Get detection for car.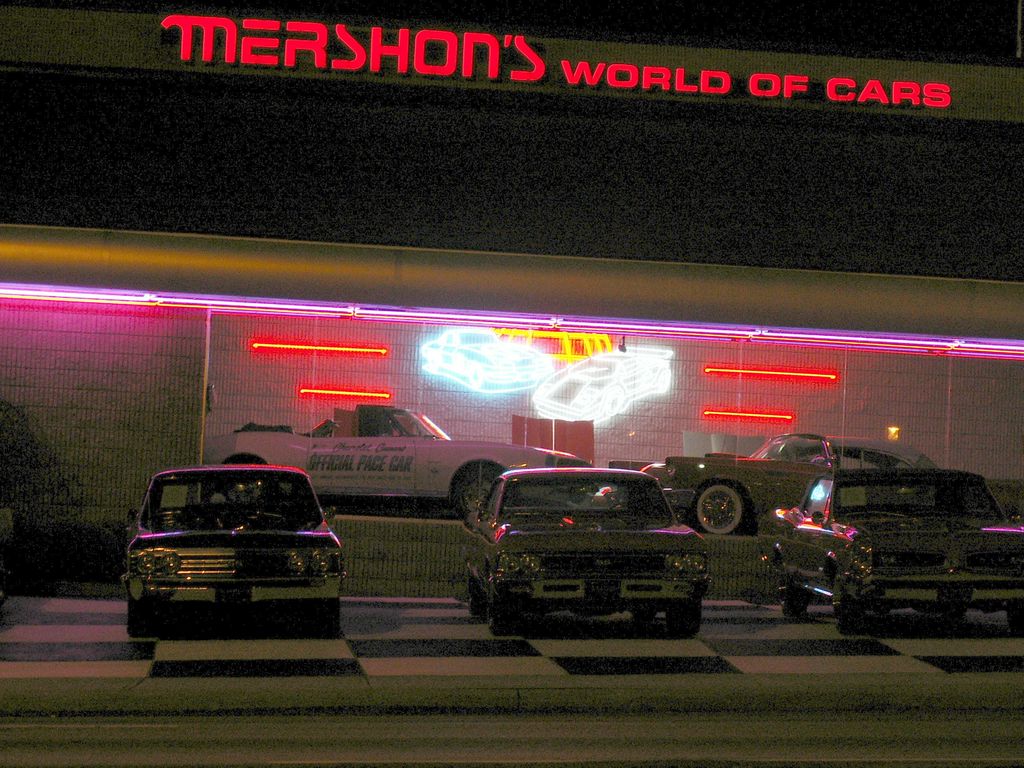
Detection: [648,436,956,534].
